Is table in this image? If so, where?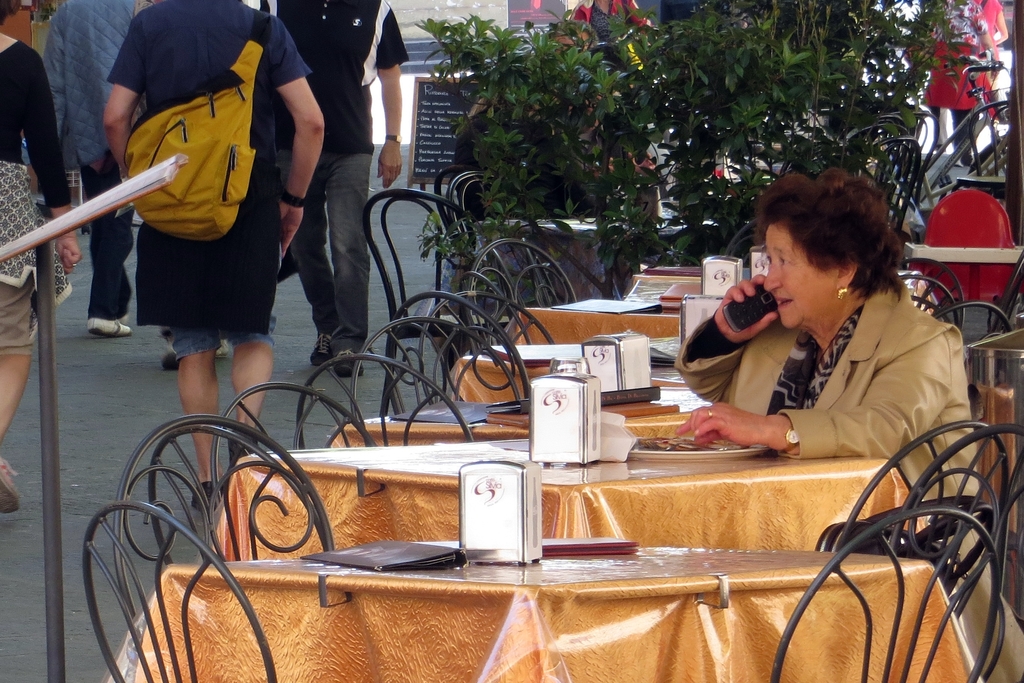
Yes, at detection(449, 353, 688, 406).
